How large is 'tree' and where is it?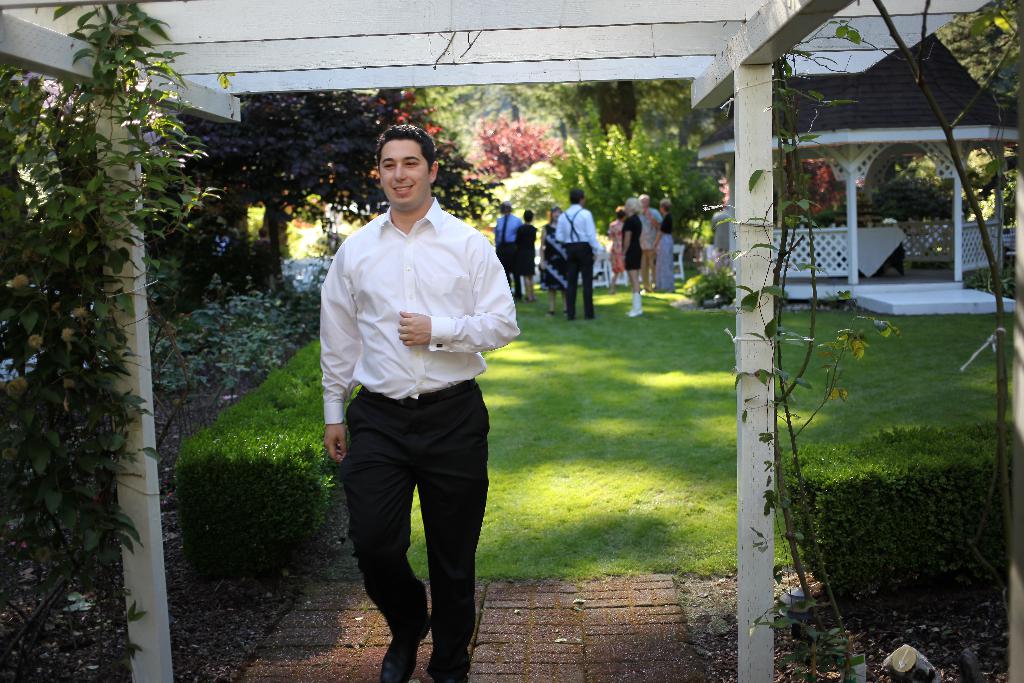
Bounding box: crop(950, 1, 1023, 131).
